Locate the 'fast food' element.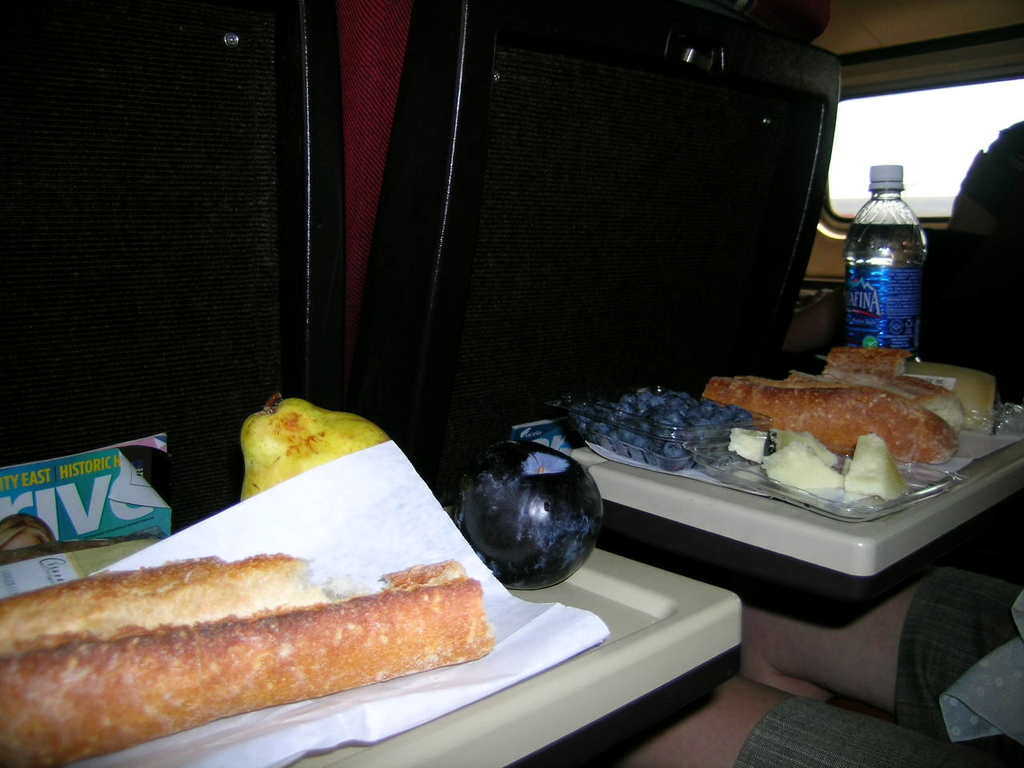
Element bbox: <bbox>705, 365, 973, 458</bbox>.
